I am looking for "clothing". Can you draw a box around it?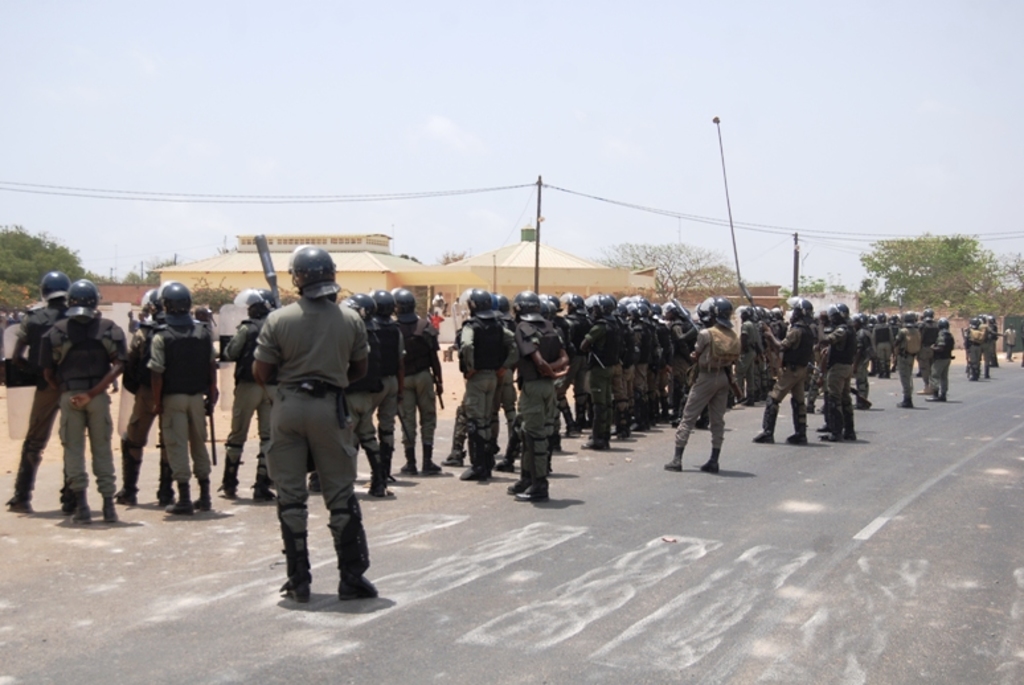
Sure, the bounding box is region(225, 309, 269, 497).
